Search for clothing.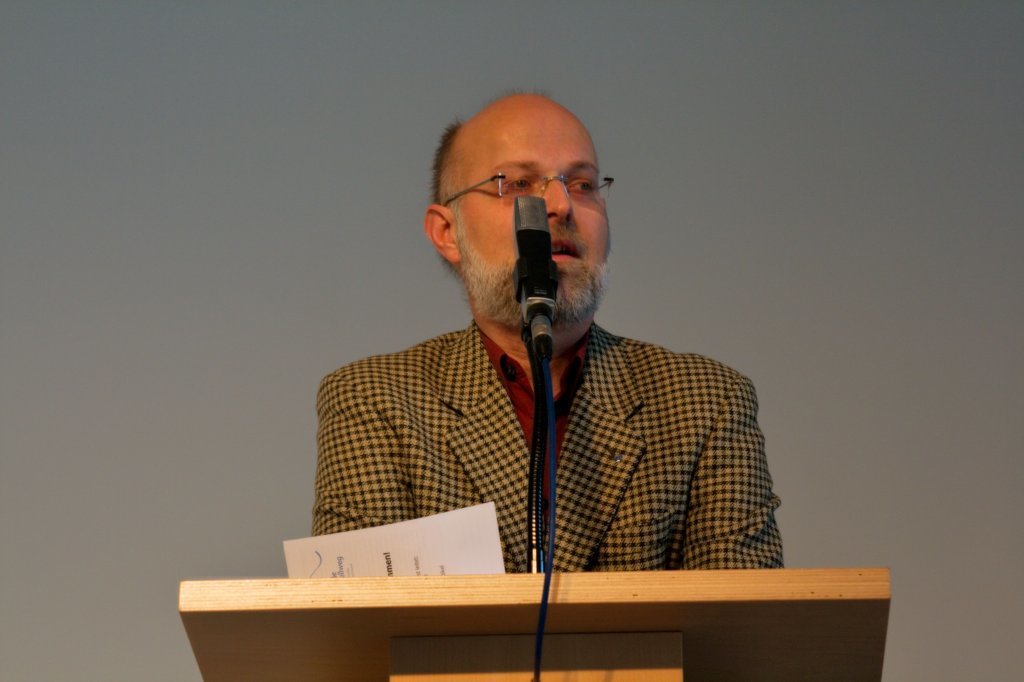
Found at 290:257:805:596.
